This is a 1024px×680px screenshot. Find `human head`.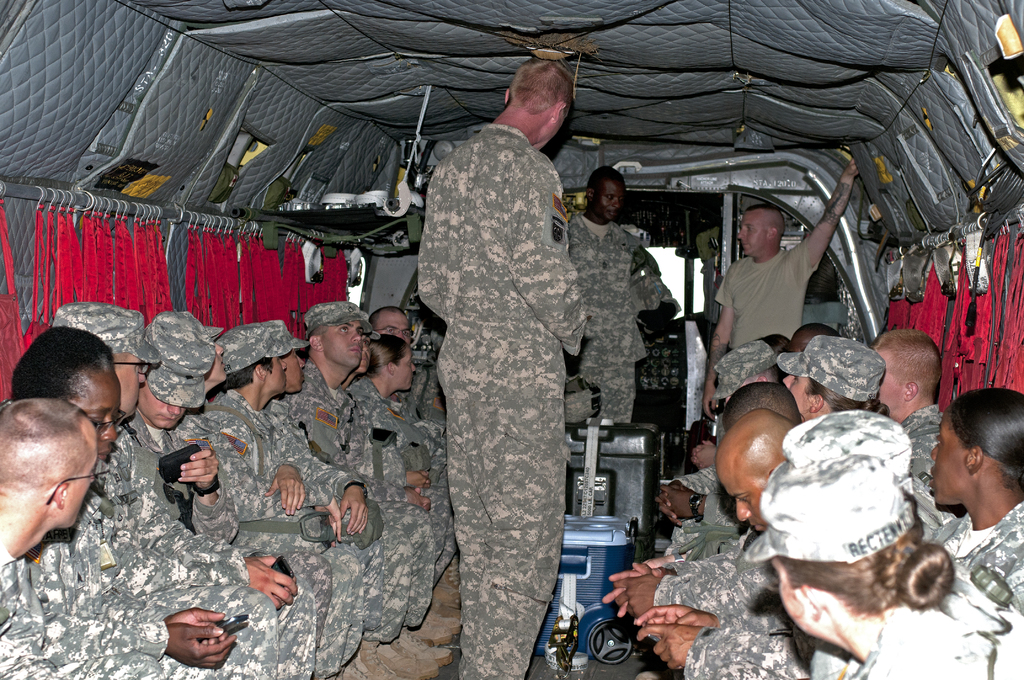
Bounding box: {"left": 301, "top": 303, "right": 365, "bottom": 368}.
